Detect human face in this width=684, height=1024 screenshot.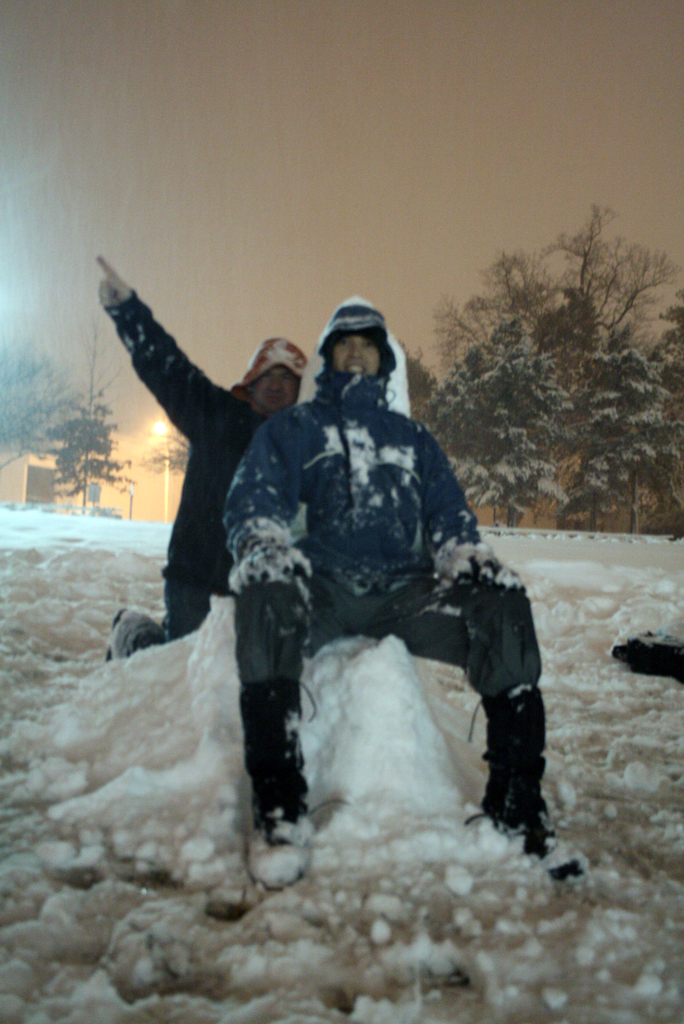
Detection: 324 337 380 373.
